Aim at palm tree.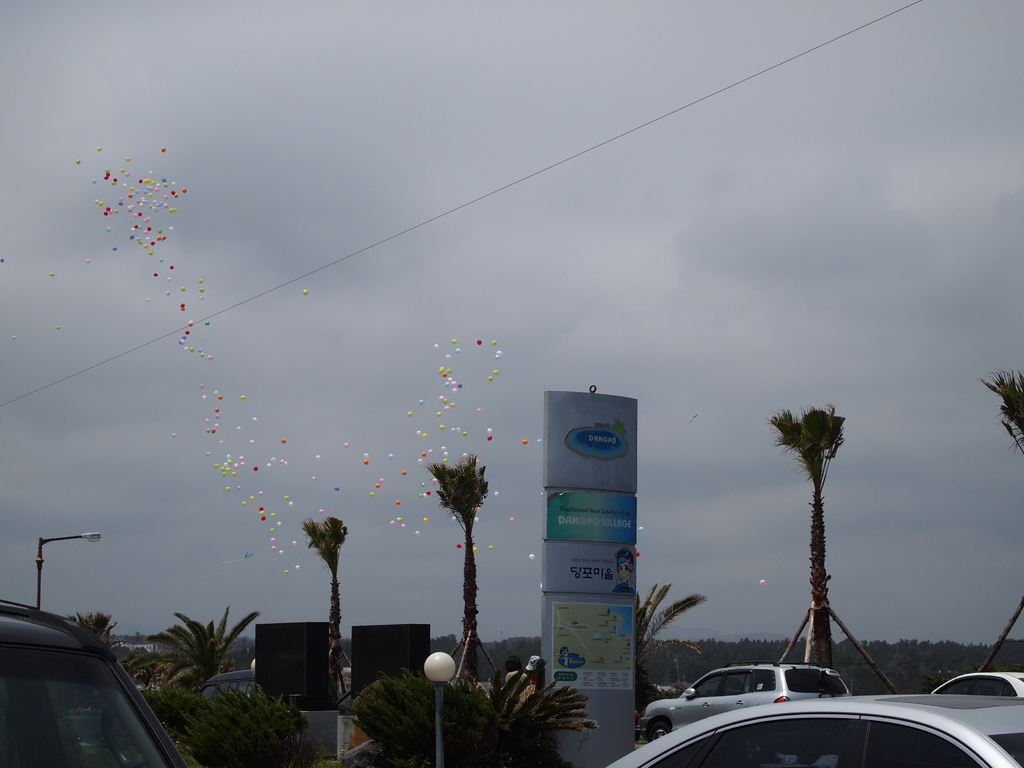
Aimed at 969,371,1023,454.
